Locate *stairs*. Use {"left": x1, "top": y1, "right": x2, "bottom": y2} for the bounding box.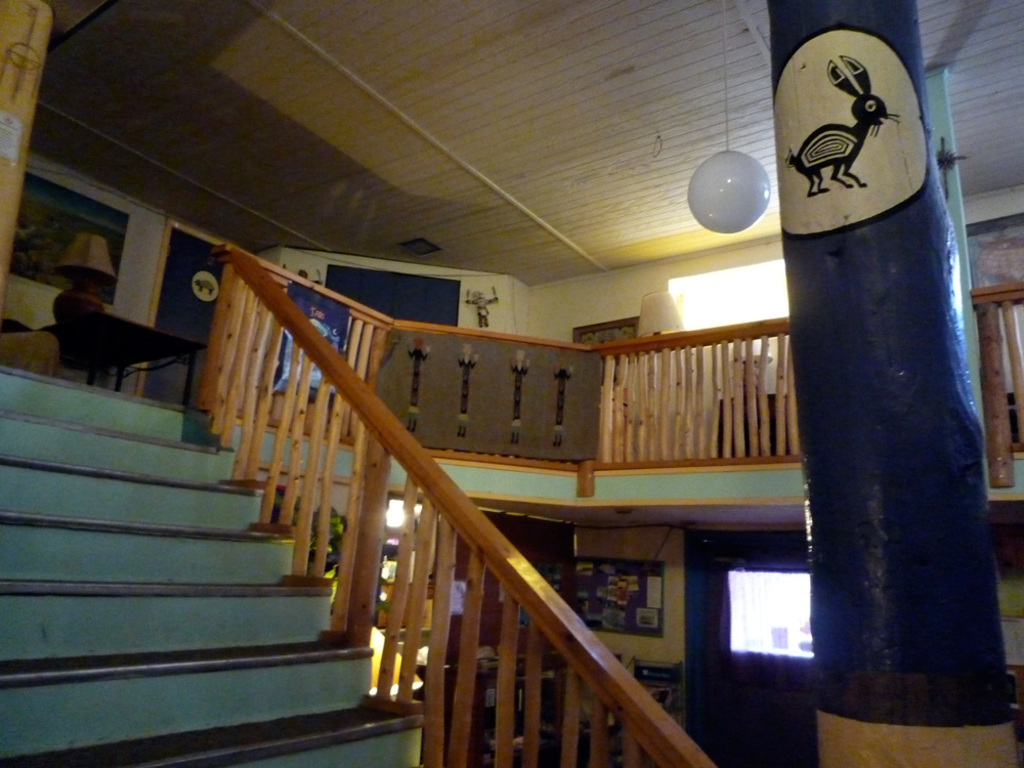
{"left": 0, "top": 366, "right": 422, "bottom": 767}.
